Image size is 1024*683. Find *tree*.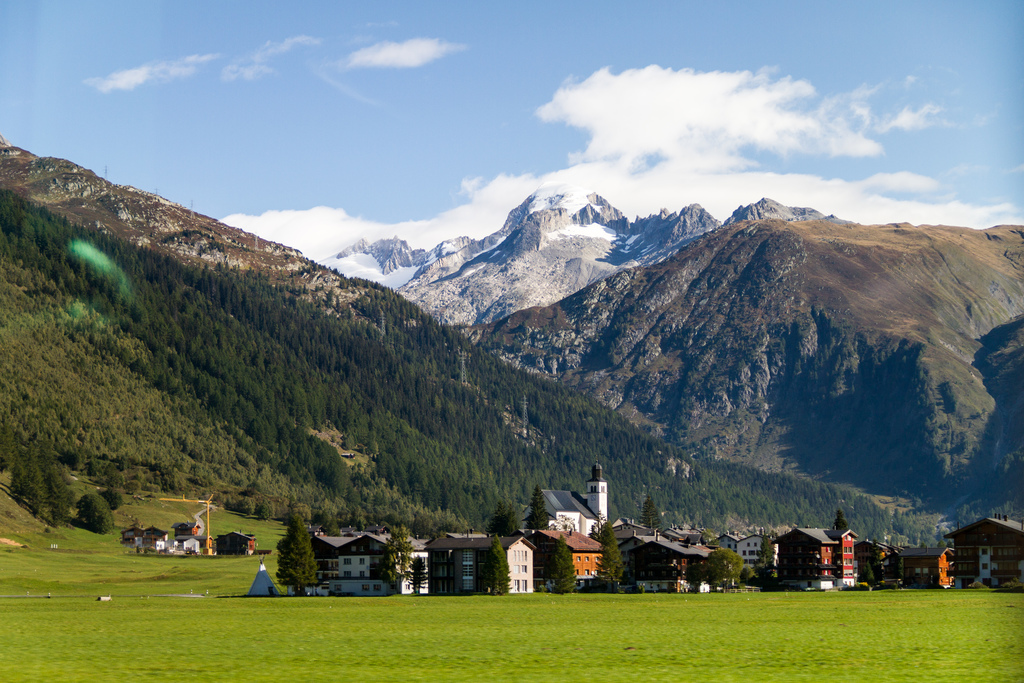
383:520:414:593.
